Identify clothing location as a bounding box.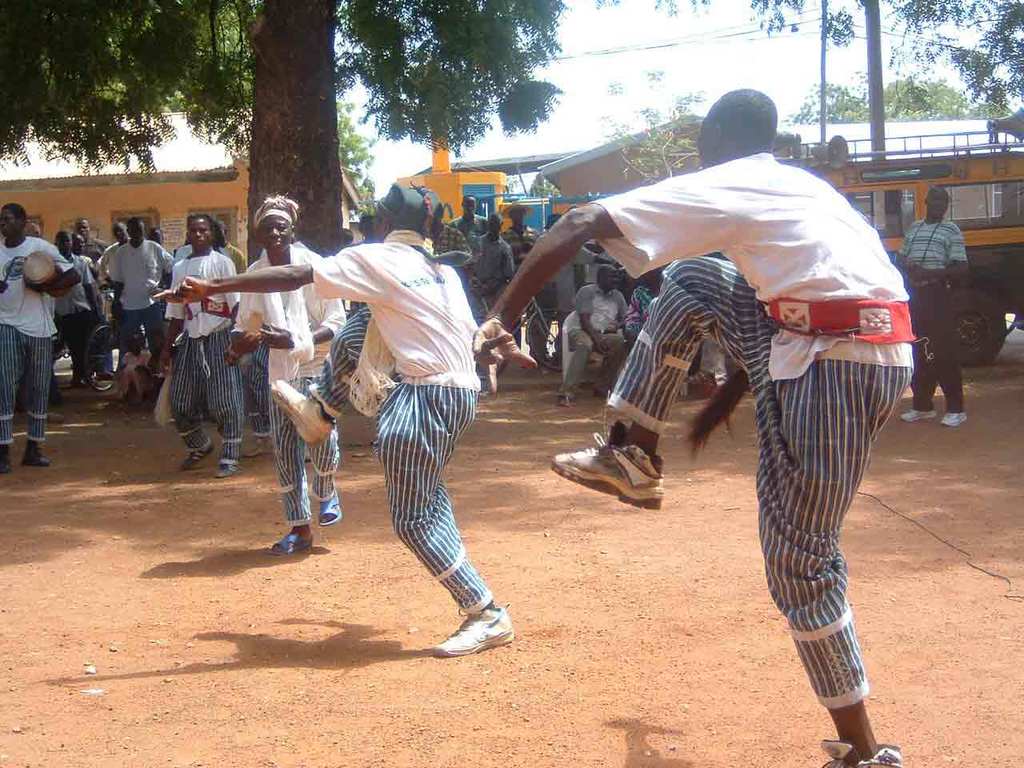
620:276:654:340.
